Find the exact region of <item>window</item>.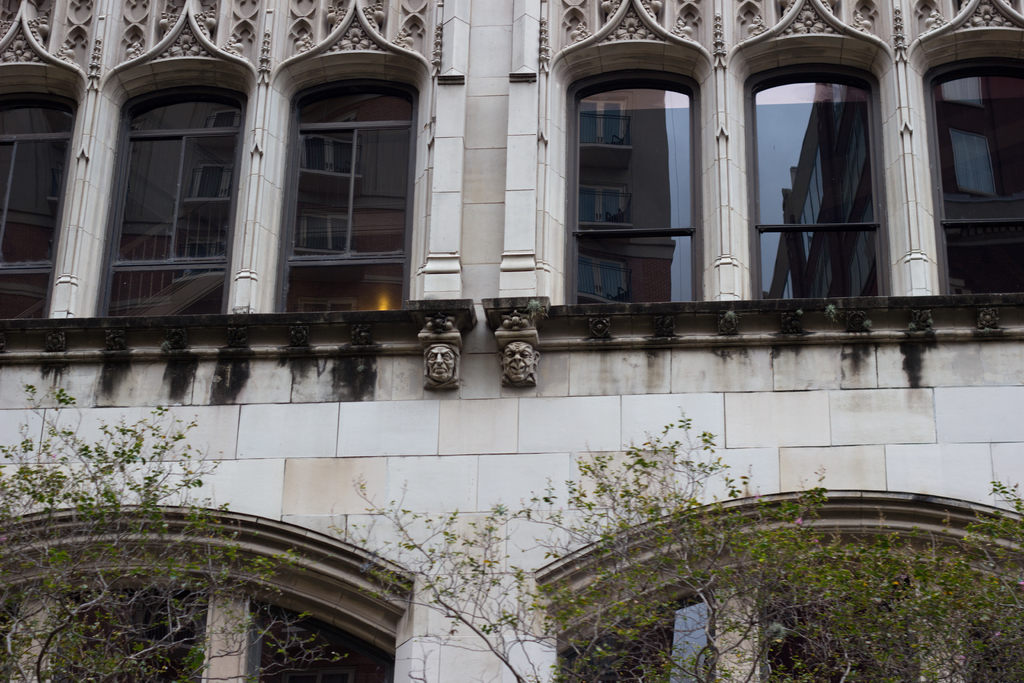
Exact region: bbox(742, 58, 888, 304).
